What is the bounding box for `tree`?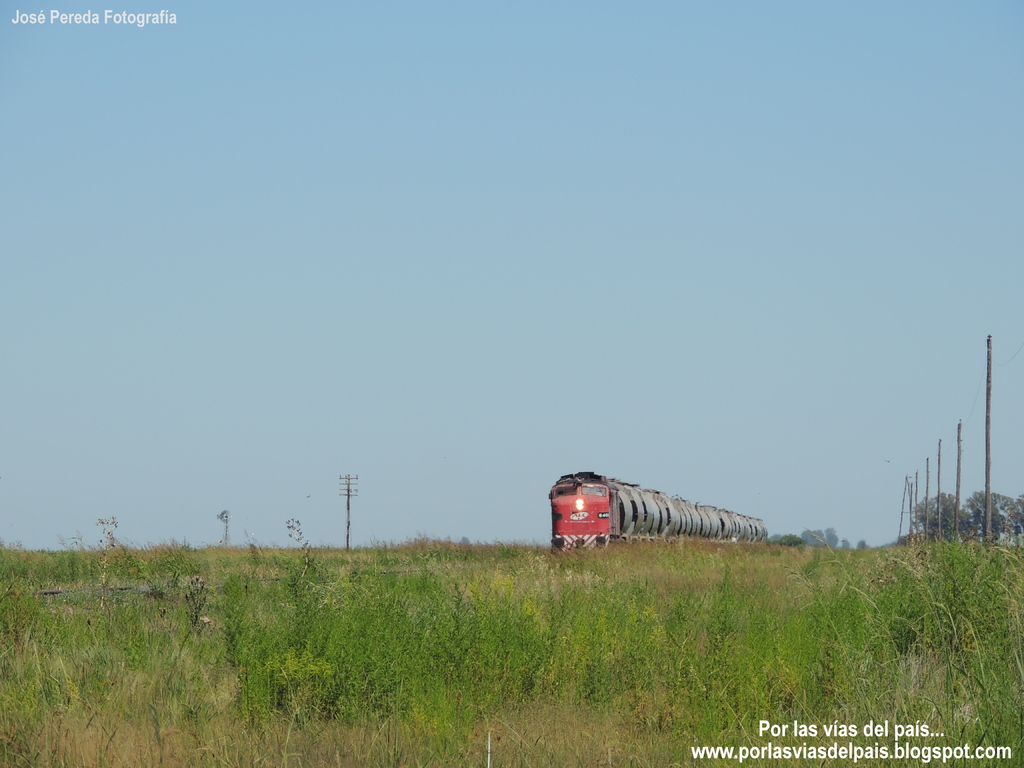
left=824, top=527, right=840, bottom=550.
